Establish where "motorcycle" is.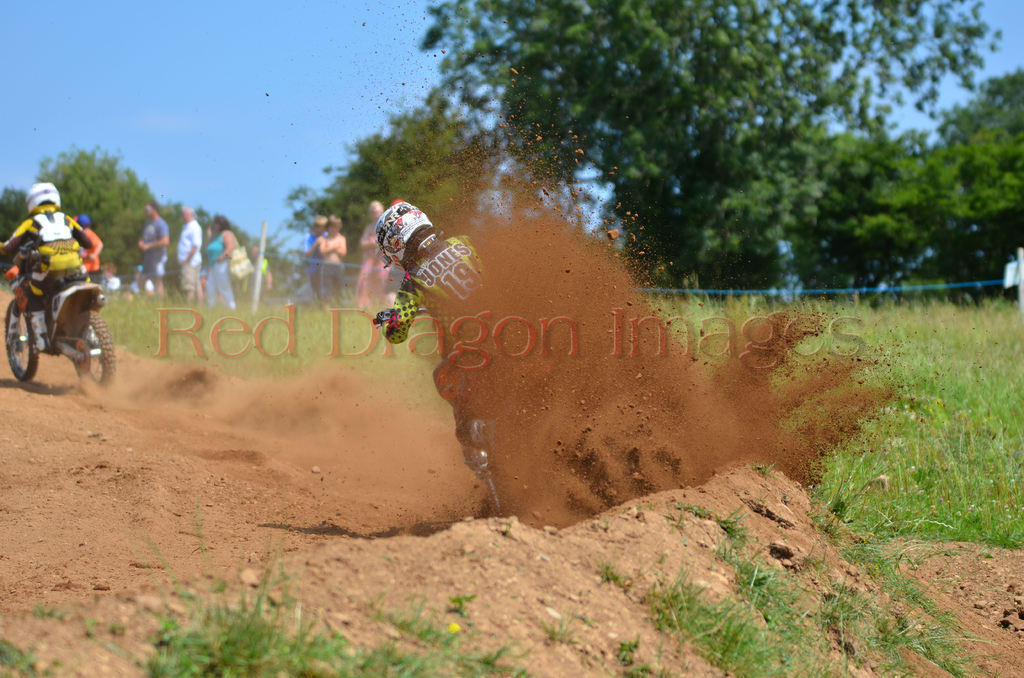
Established at Rect(4, 241, 116, 387).
